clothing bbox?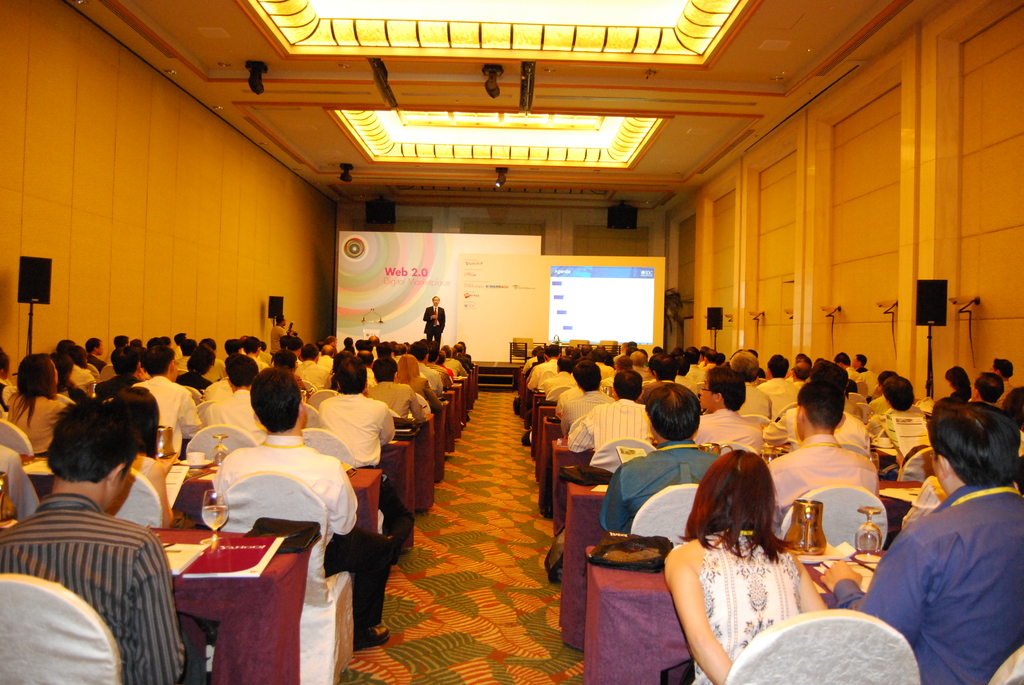
crop(4, 491, 184, 684)
